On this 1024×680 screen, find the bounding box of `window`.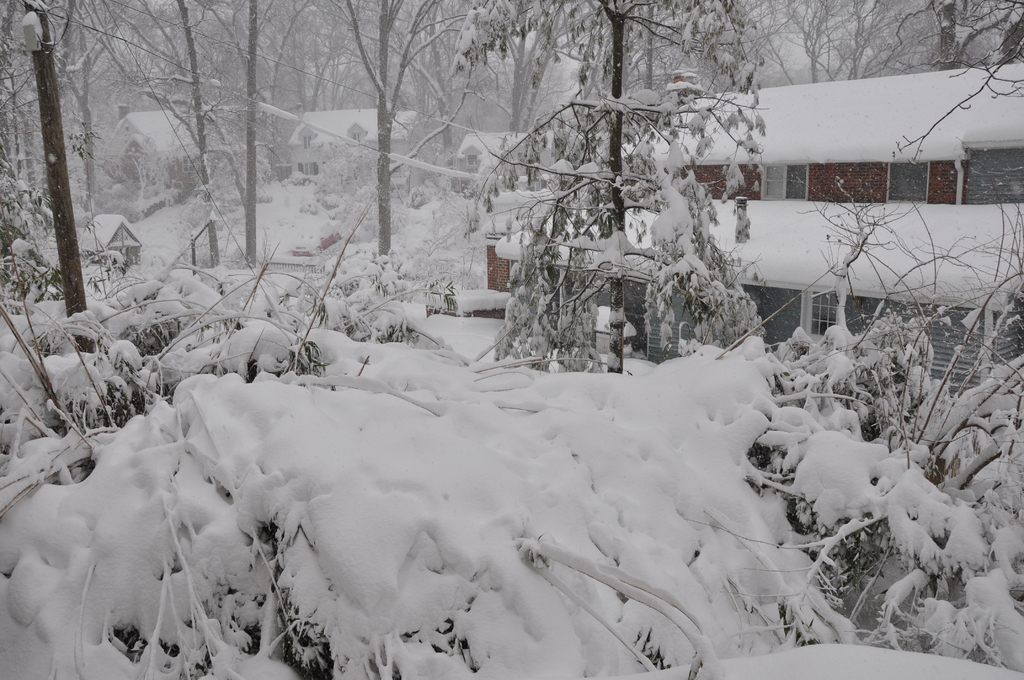
Bounding box: <region>179, 152, 198, 172</region>.
